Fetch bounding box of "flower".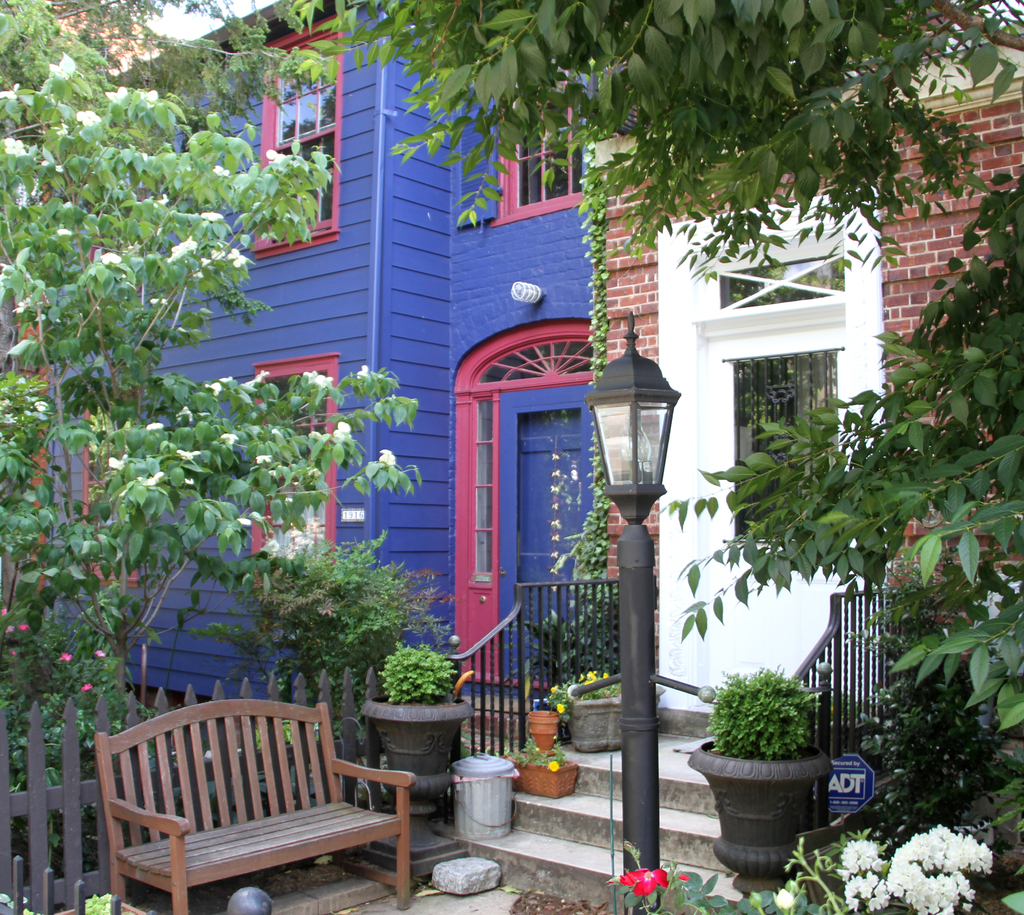
Bbox: 19 623 32 629.
